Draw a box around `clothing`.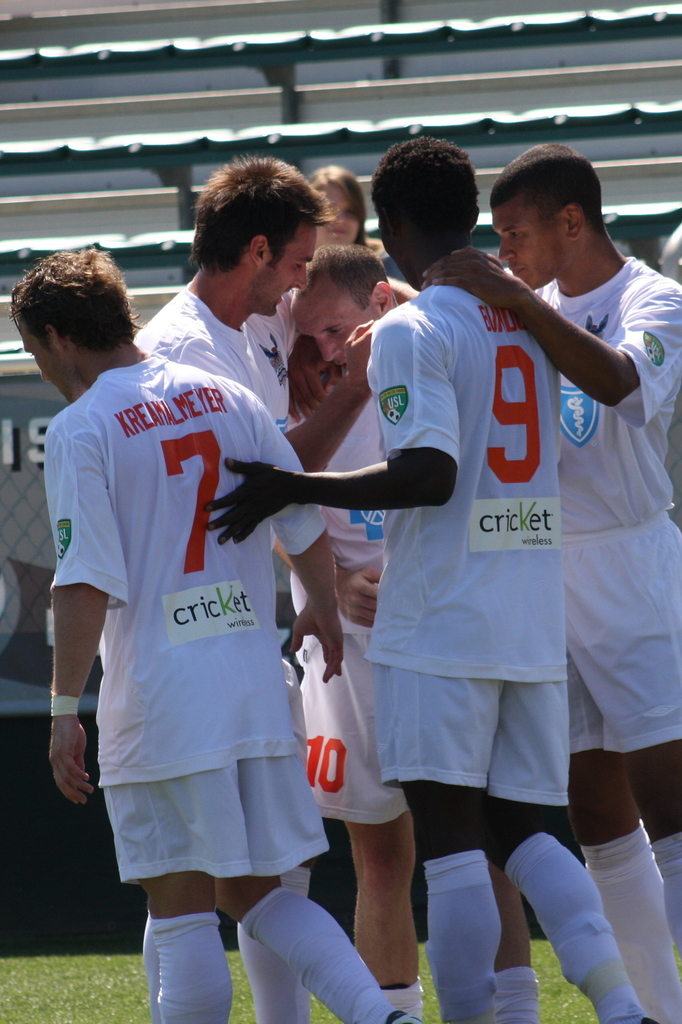
363, 276, 568, 813.
